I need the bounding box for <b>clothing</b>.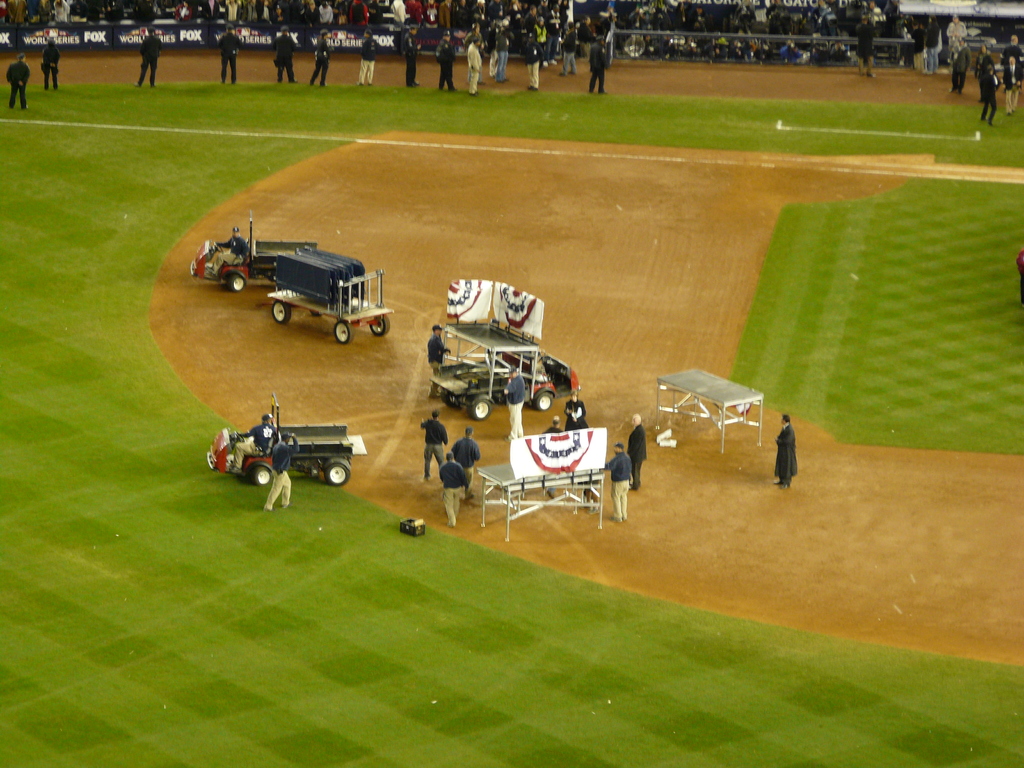
Here it is: pyautogui.locateOnScreen(945, 19, 970, 66).
